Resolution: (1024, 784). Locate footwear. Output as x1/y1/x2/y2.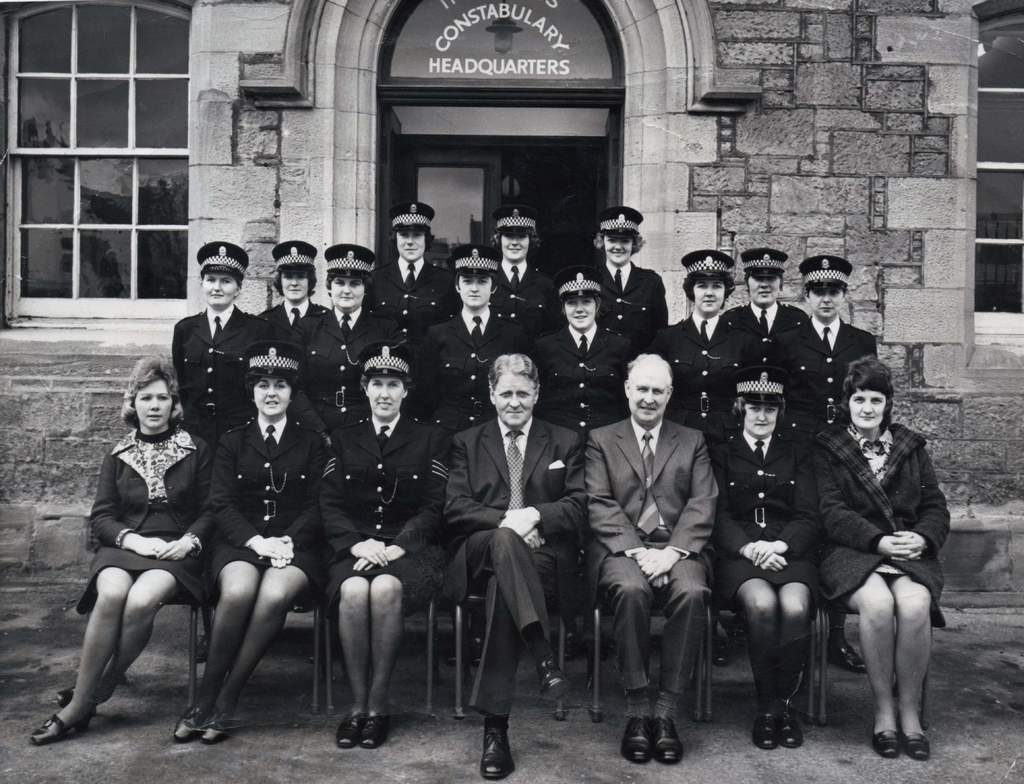
483/725/514/778.
